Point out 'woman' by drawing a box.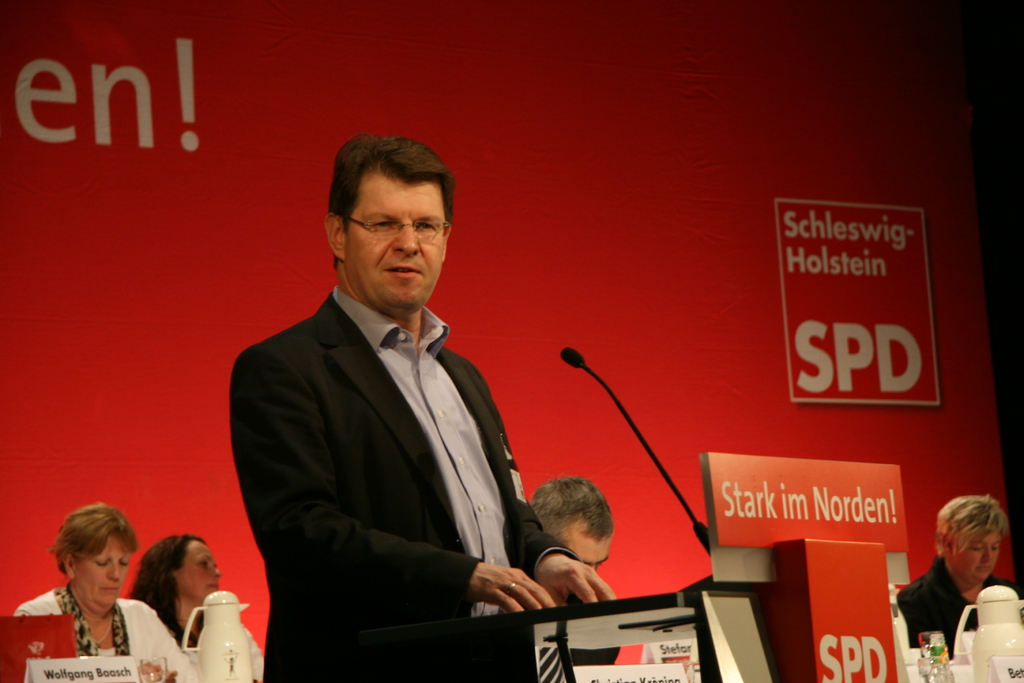
x1=28 y1=509 x2=166 y2=678.
